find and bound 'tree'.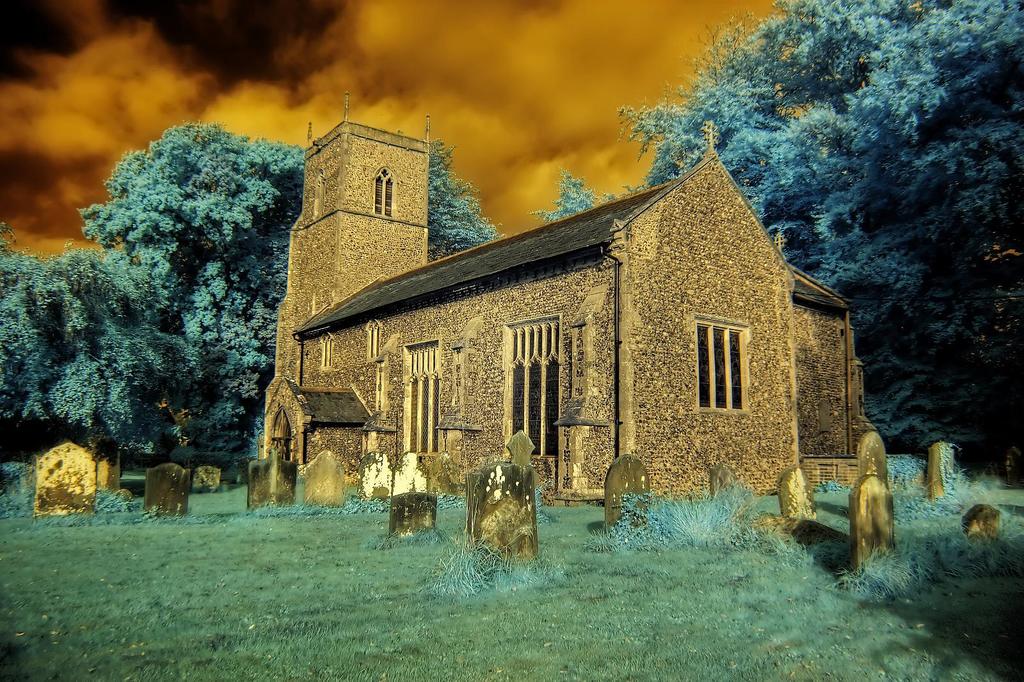
Bound: crop(74, 121, 301, 275).
